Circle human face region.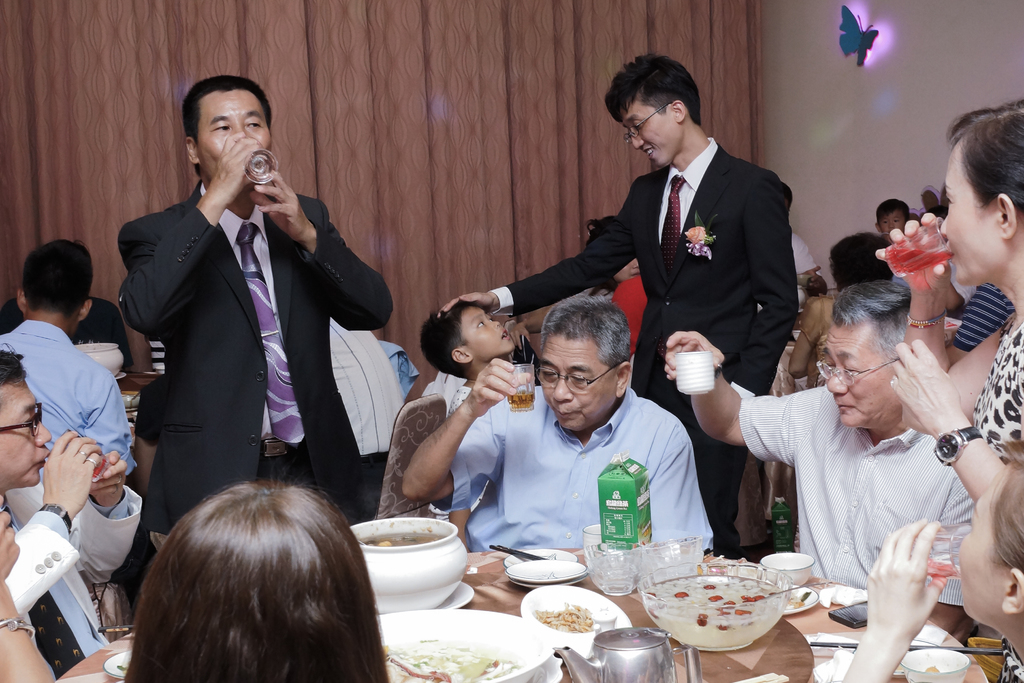
Region: (539, 336, 616, 430).
